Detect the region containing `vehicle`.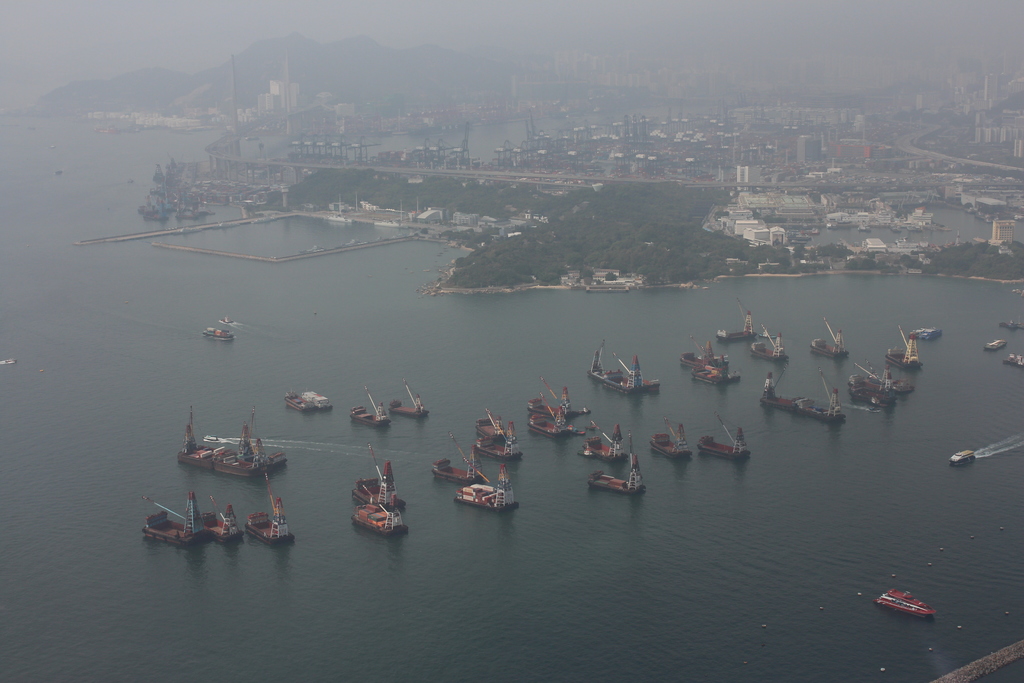
(left=886, top=372, right=920, bottom=395).
